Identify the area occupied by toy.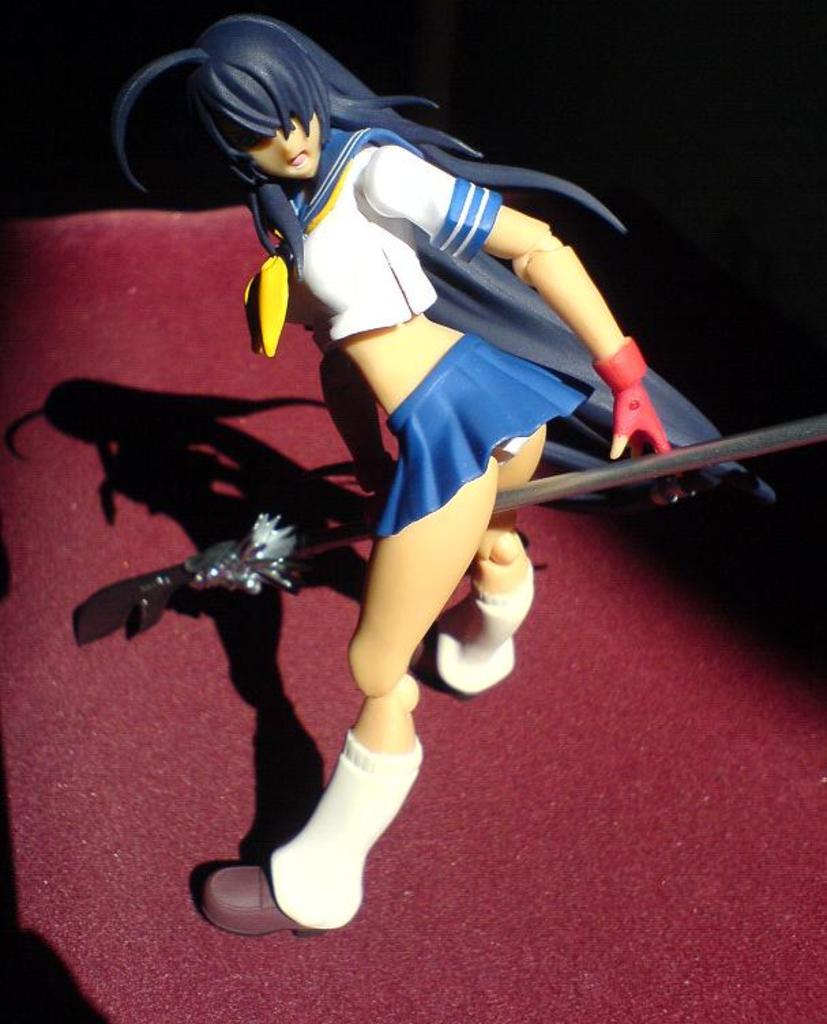
Area: detection(60, 404, 826, 662).
